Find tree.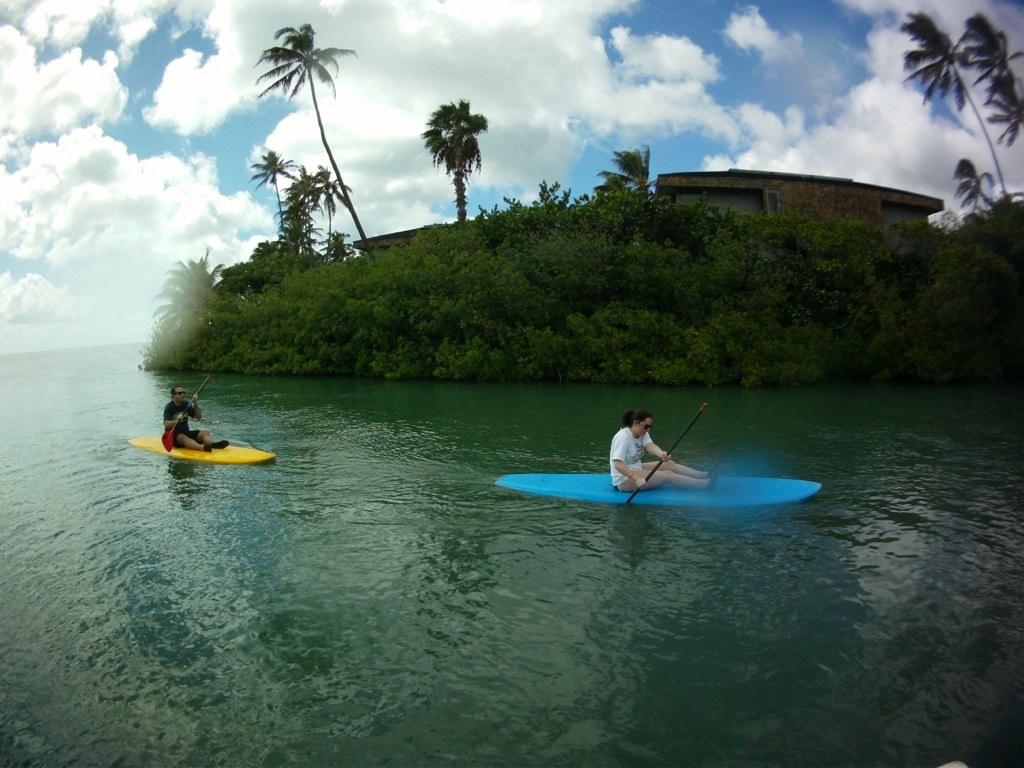
(x1=248, y1=21, x2=374, y2=250).
